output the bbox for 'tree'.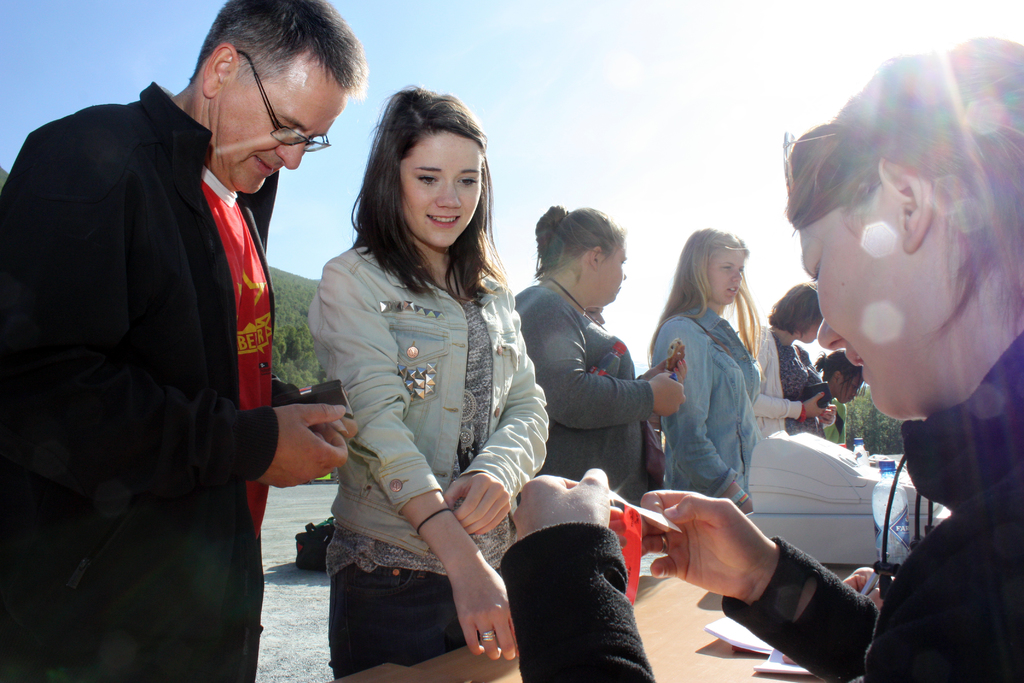
840, 383, 918, 462.
